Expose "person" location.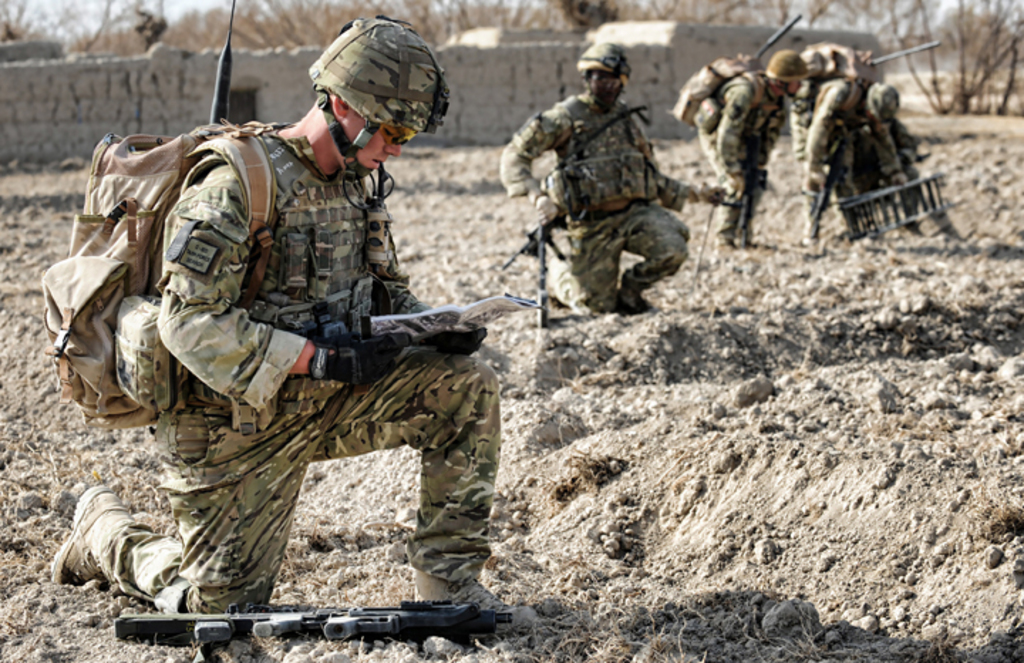
Exposed at {"left": 855, "top": 104, "right": 930, "bottom": 229}.
